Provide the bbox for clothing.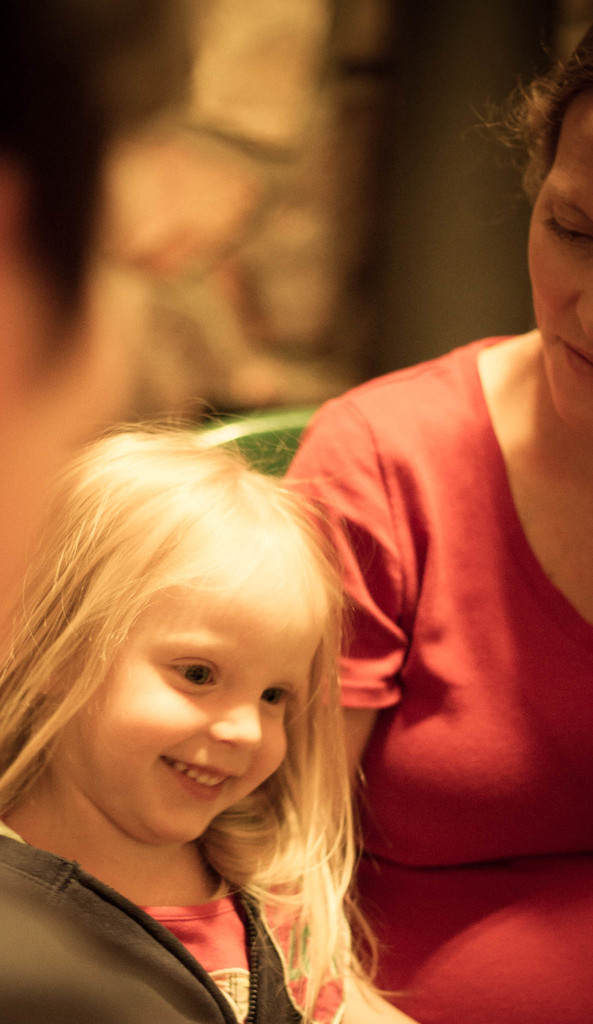
l=275, t=333, r=592, b=1023.
